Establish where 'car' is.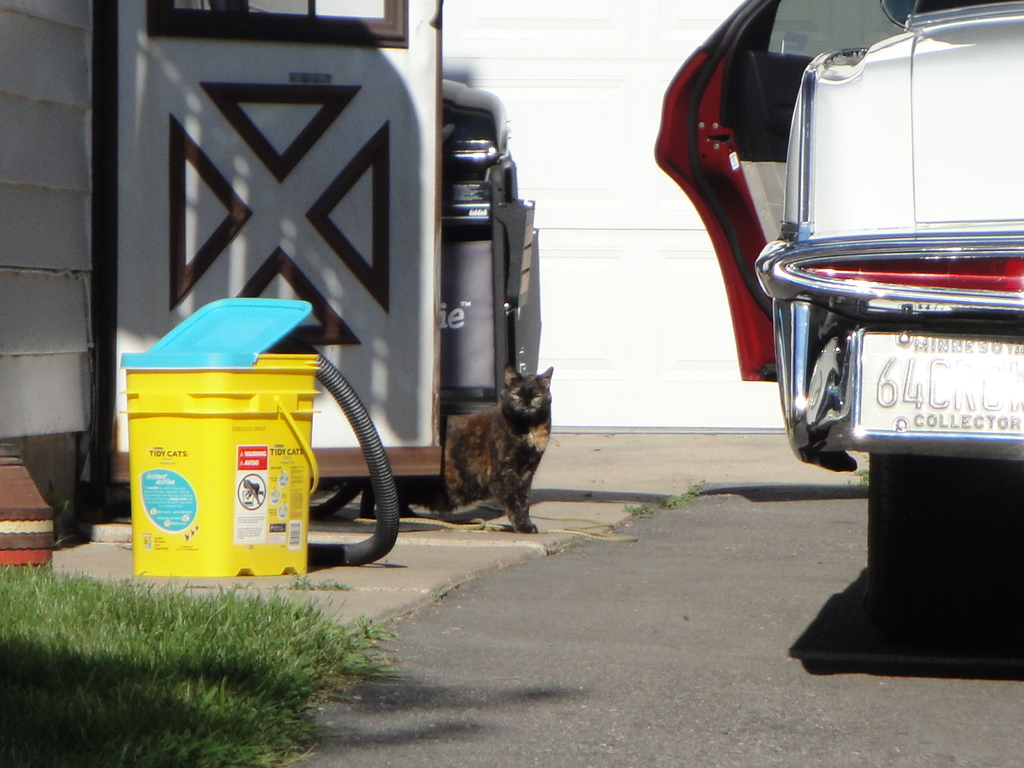
Established at <box>652,3,1023,620</box>.
